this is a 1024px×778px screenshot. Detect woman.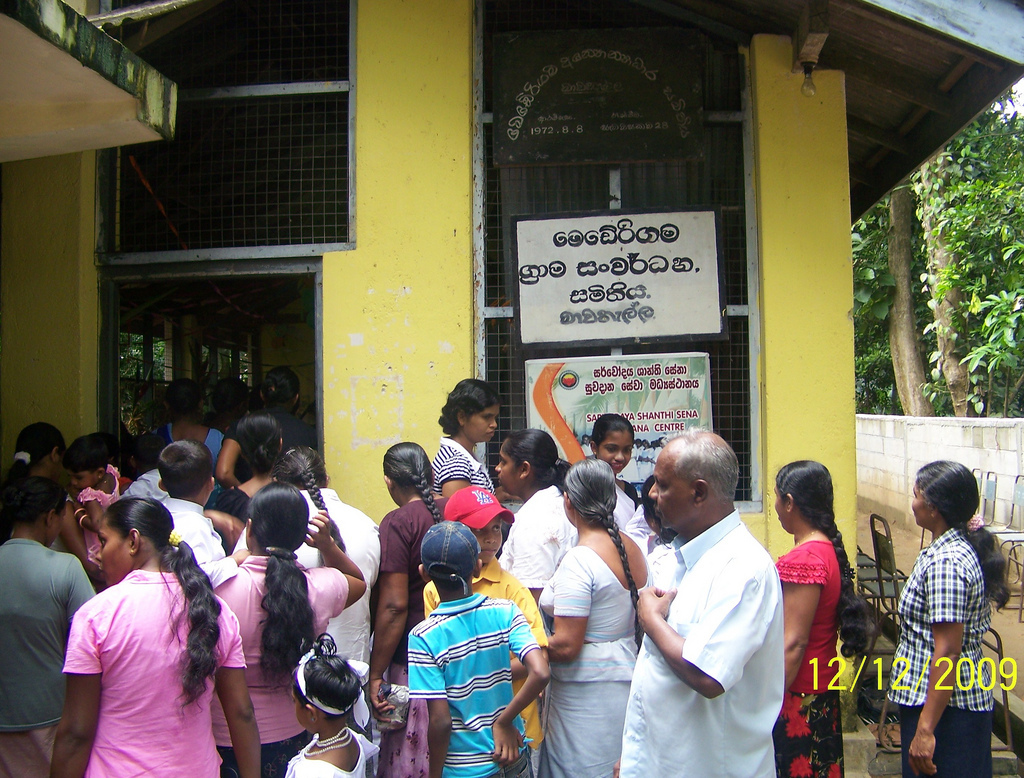
bbox=[887, 457, 1011, 777].
